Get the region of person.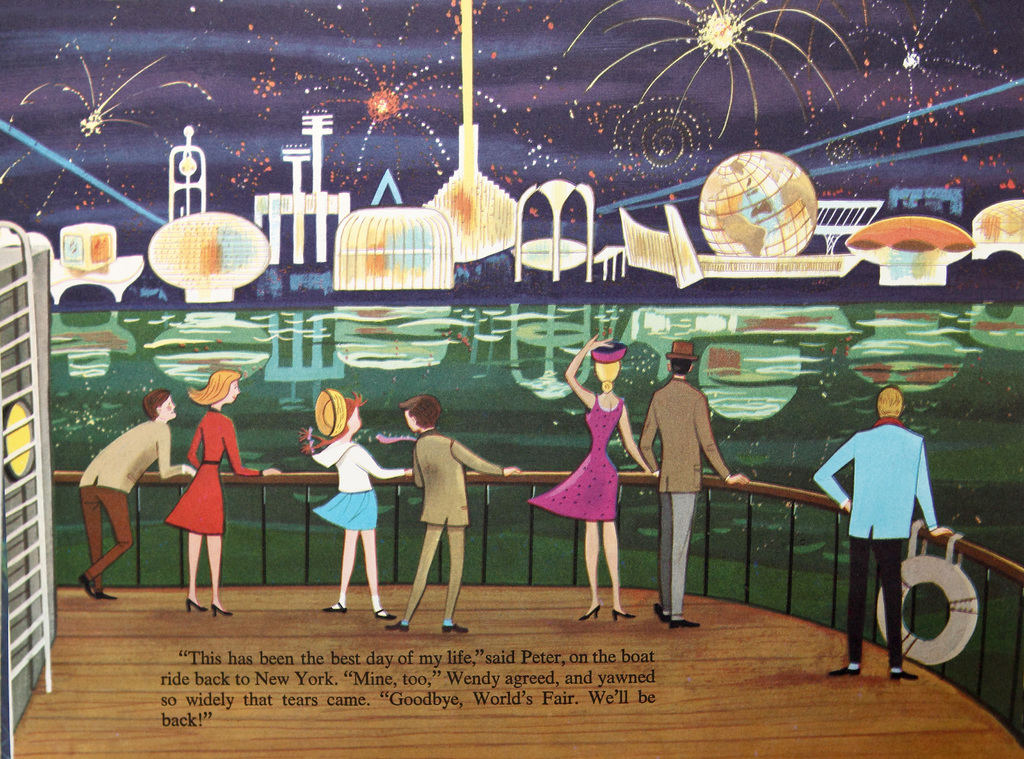
(left=397, top=390, right=519, bottom=639).
